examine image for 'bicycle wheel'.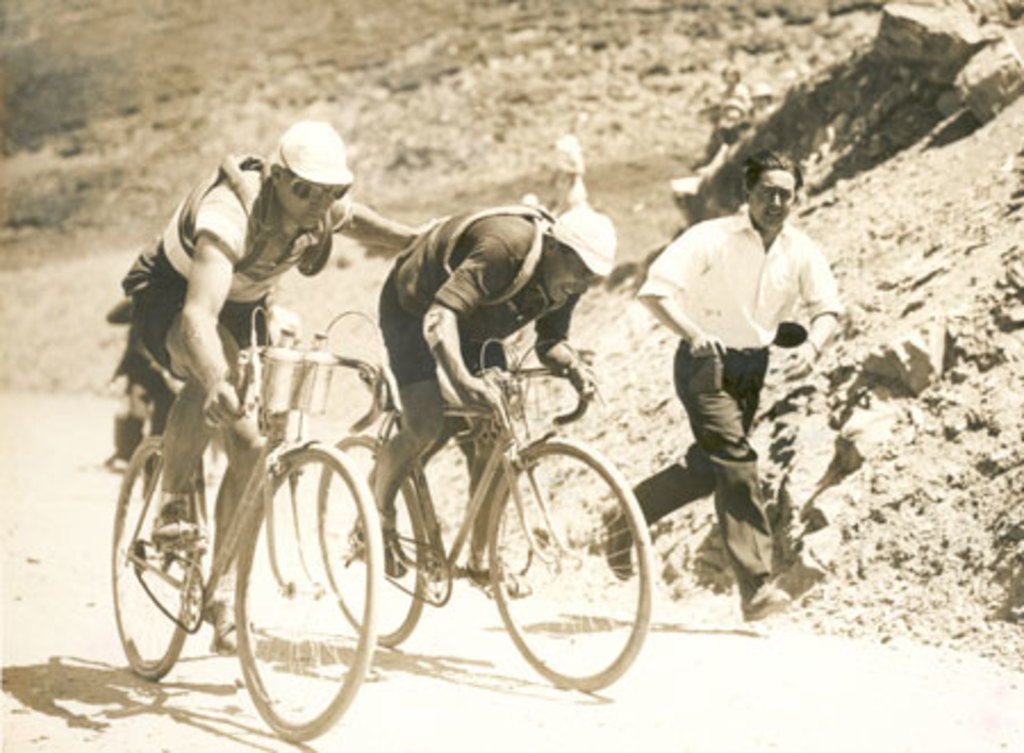
Examination result: bbox=(109, 435, 193, 680).
